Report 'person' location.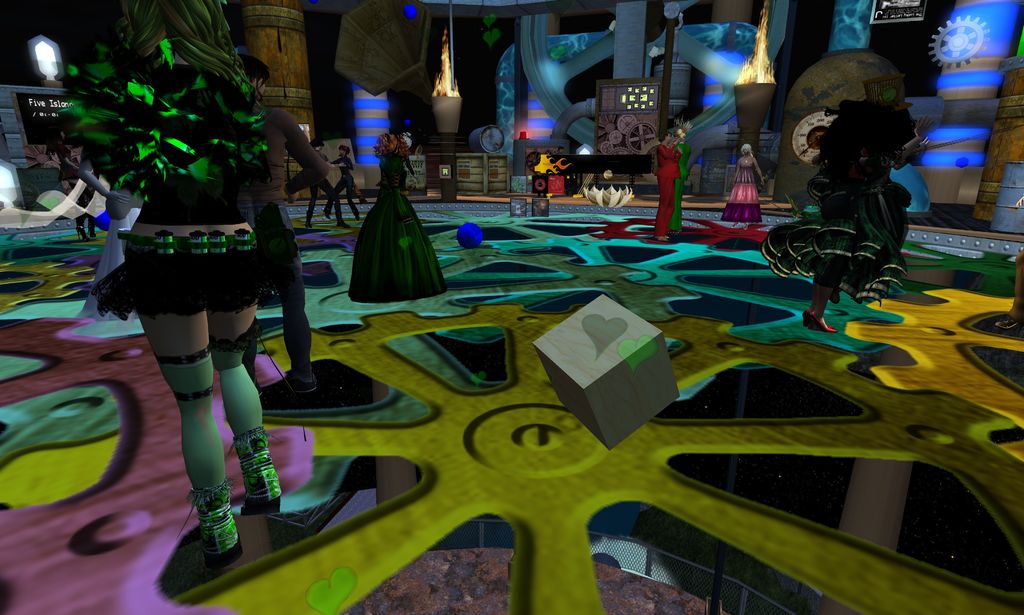
Report: bbox=[346, 133, 445, 306].
